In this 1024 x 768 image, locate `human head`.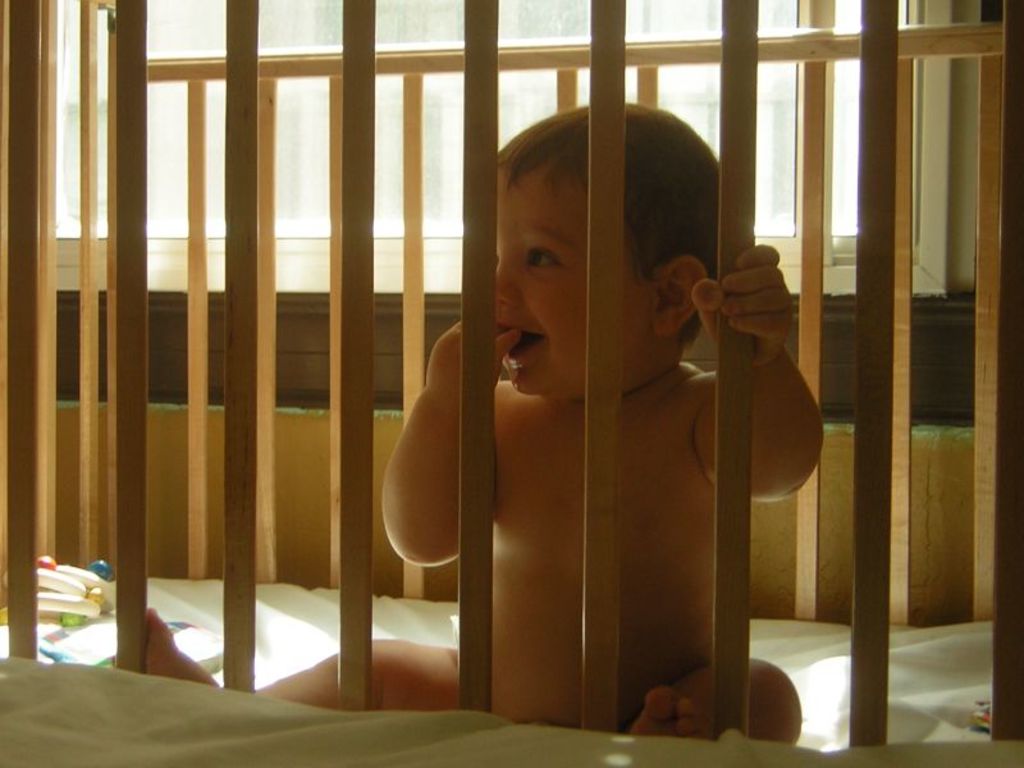
Bounding box: <bbox>484, 91, 735, 406</bbox>.
